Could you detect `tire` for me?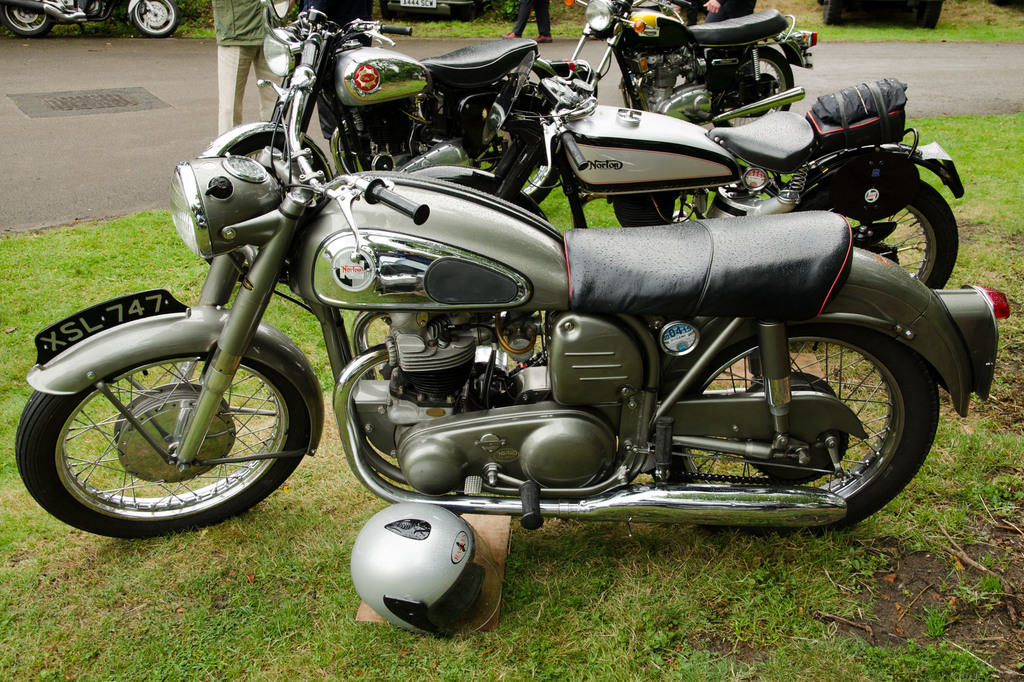
Detection result: {"x1": 507, "y1": 150, "x2": 557, "y2": 202}.
